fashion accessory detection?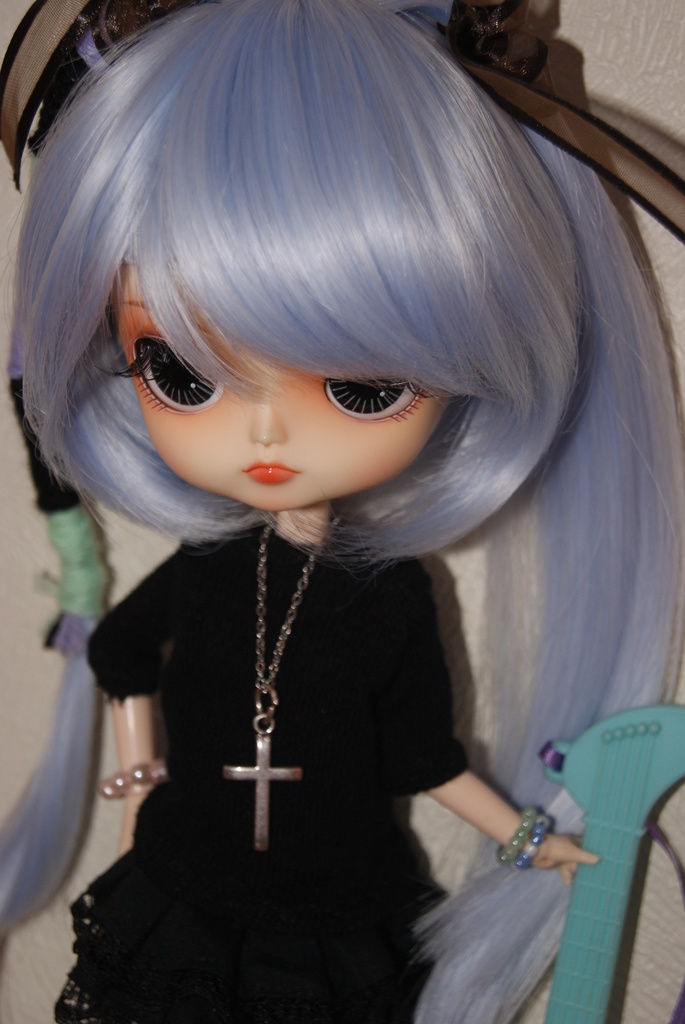
rect(496, 808, 537, 870)
